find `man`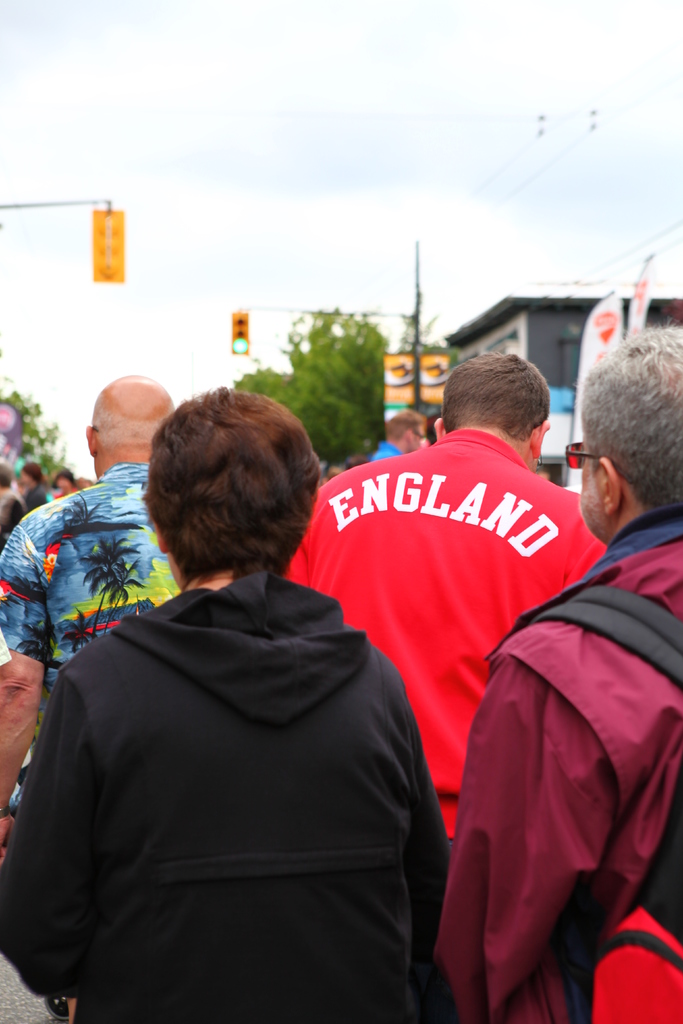
crop(432, 314, 682, 1023)
